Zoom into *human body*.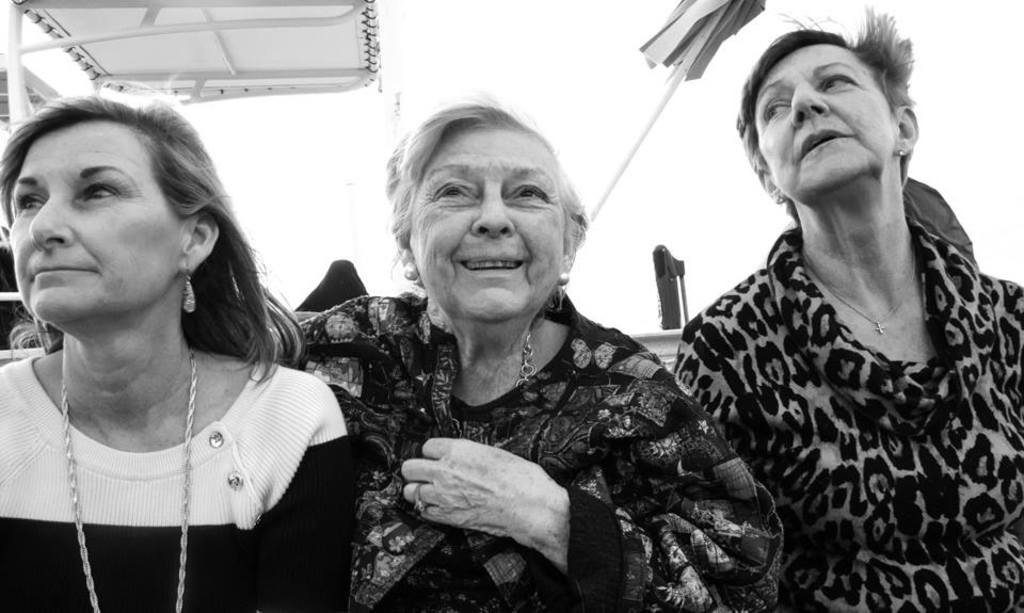
Zoom target: [579,25,1013,584].
